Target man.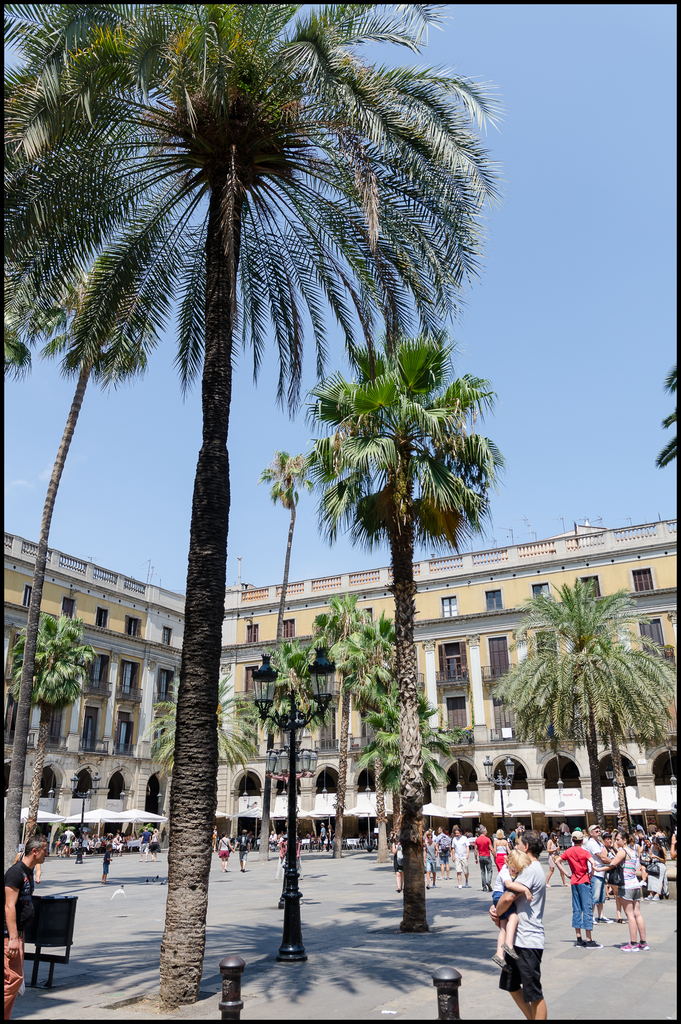
Target region: pyautogui.locateOnScreen(0, 829, 56, 1019).
